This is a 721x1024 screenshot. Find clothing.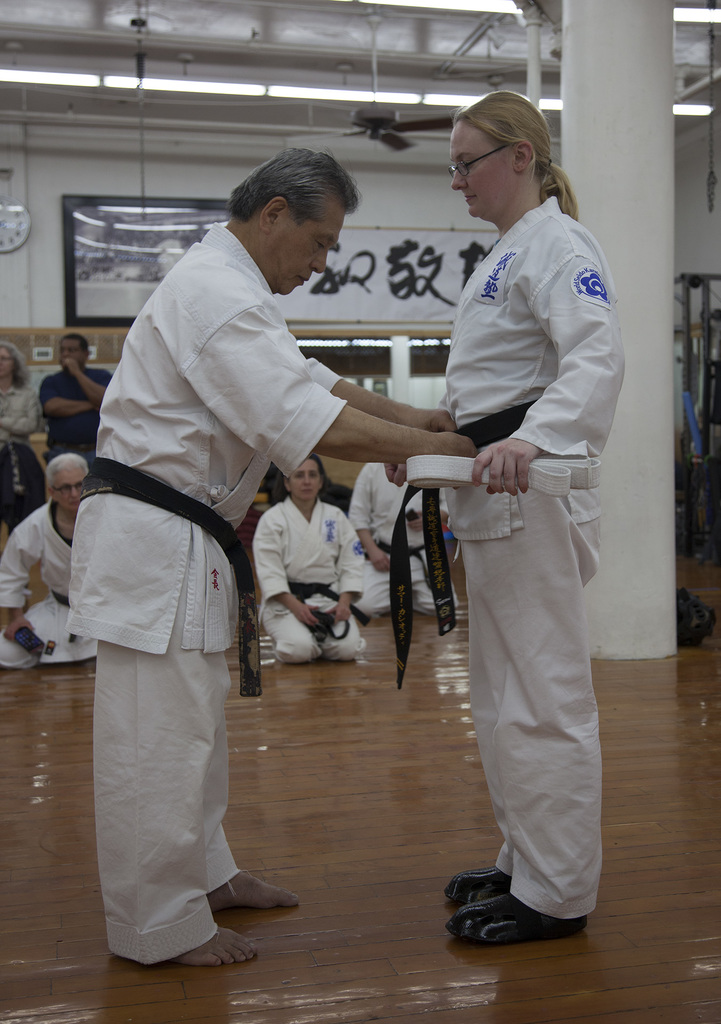
Bounding box: 0/498/99/675.
